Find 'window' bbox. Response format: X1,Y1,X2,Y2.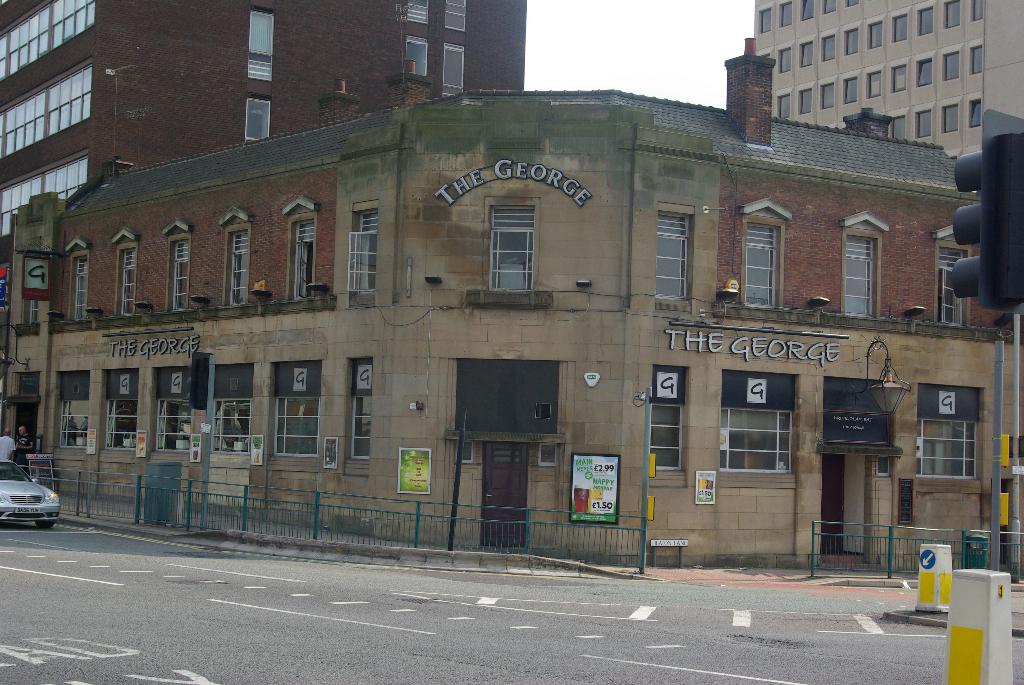
253,9,273,81.
